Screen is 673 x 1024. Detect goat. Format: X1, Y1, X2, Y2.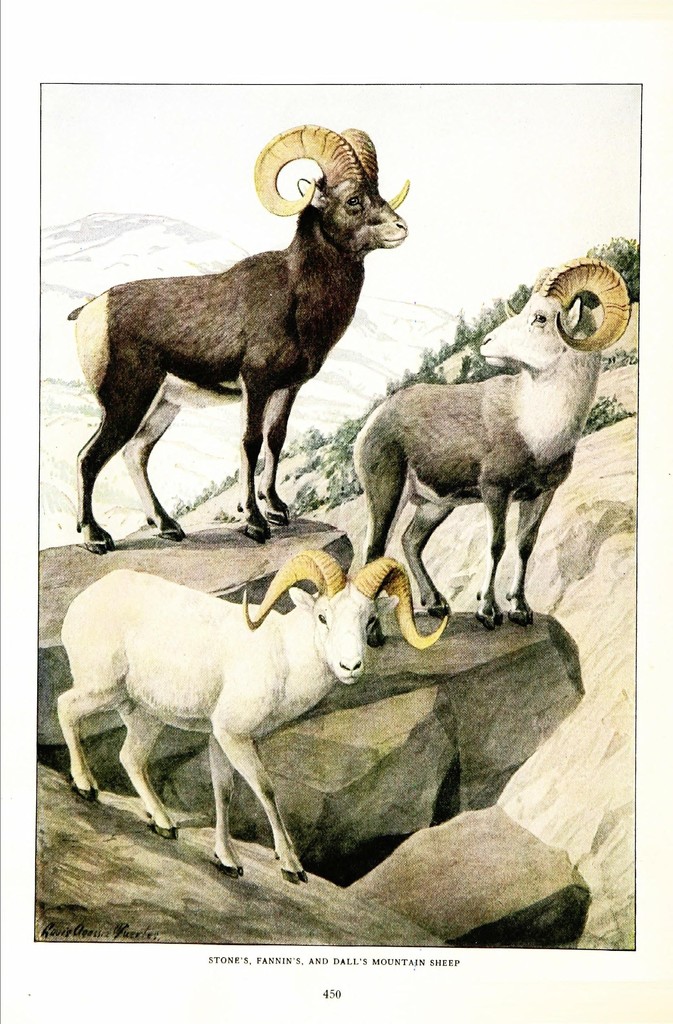
54, 538, 447, 884.
